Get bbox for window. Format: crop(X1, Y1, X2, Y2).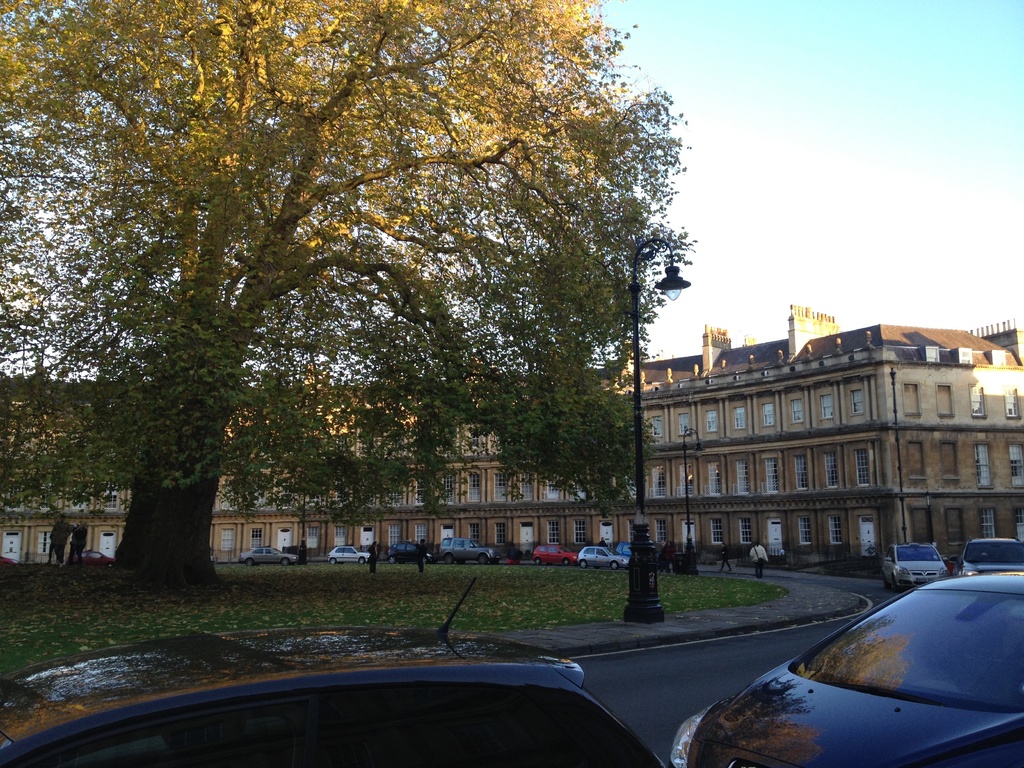
crop(908, 442, 924, 479).
